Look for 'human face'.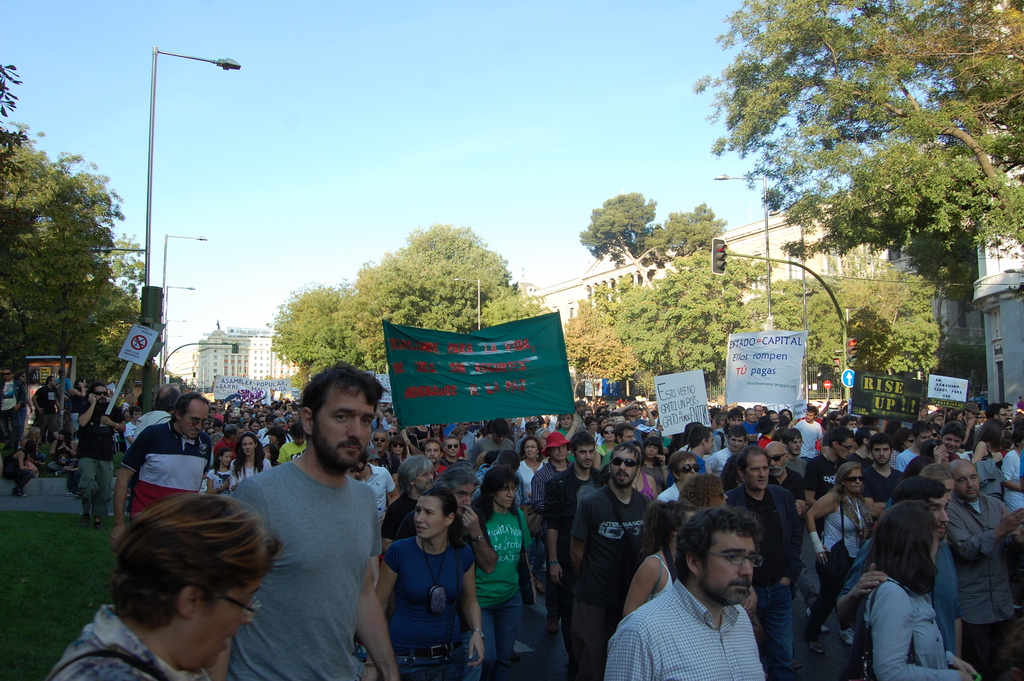
Found: {"left": 610, "top": 450, "right": 637, "bottom": 487}.
